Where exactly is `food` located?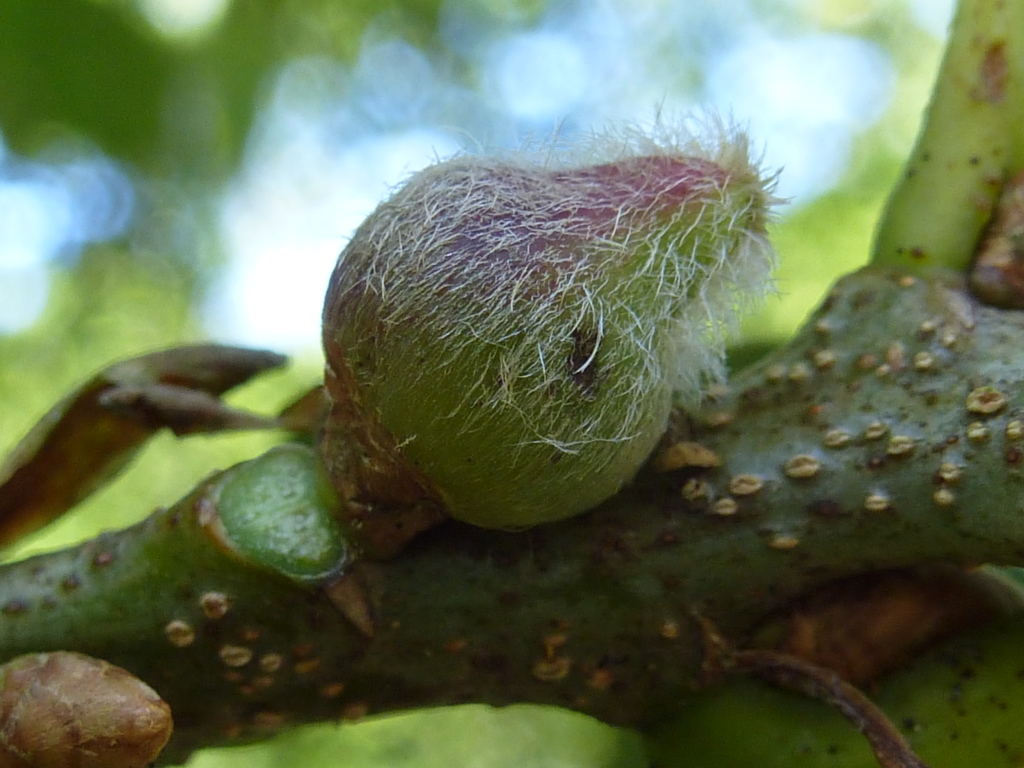
Its bounding box is [152, 127, 838, 596].
